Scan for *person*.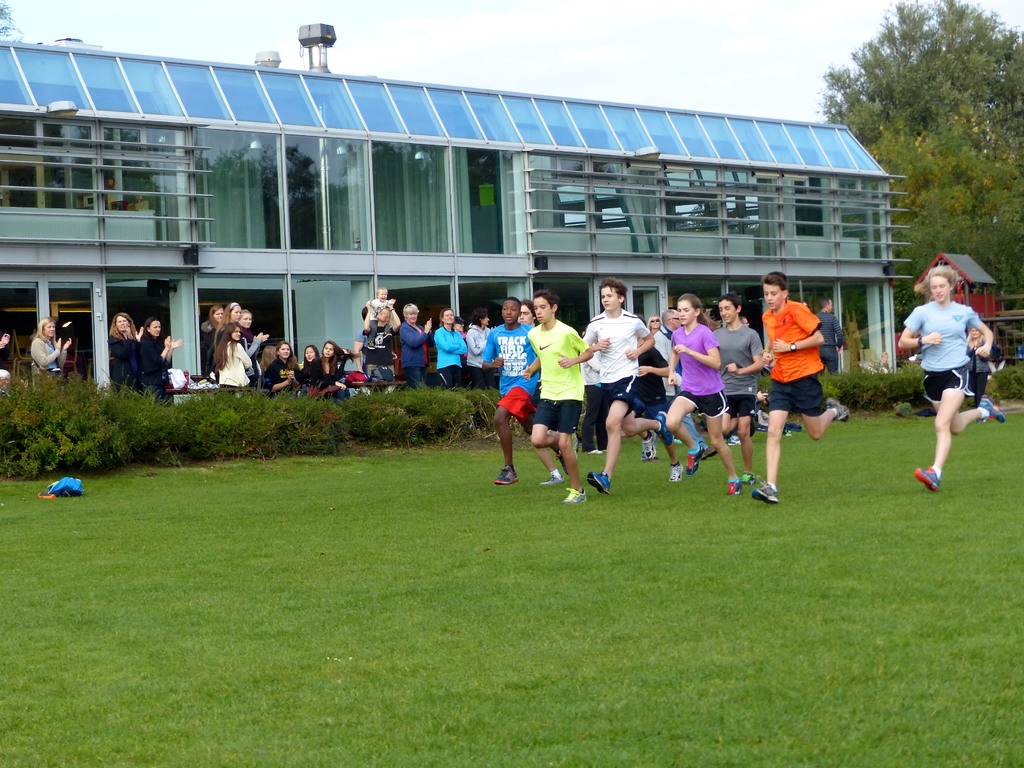
Scan result: region(705, 296, 759, 495).
